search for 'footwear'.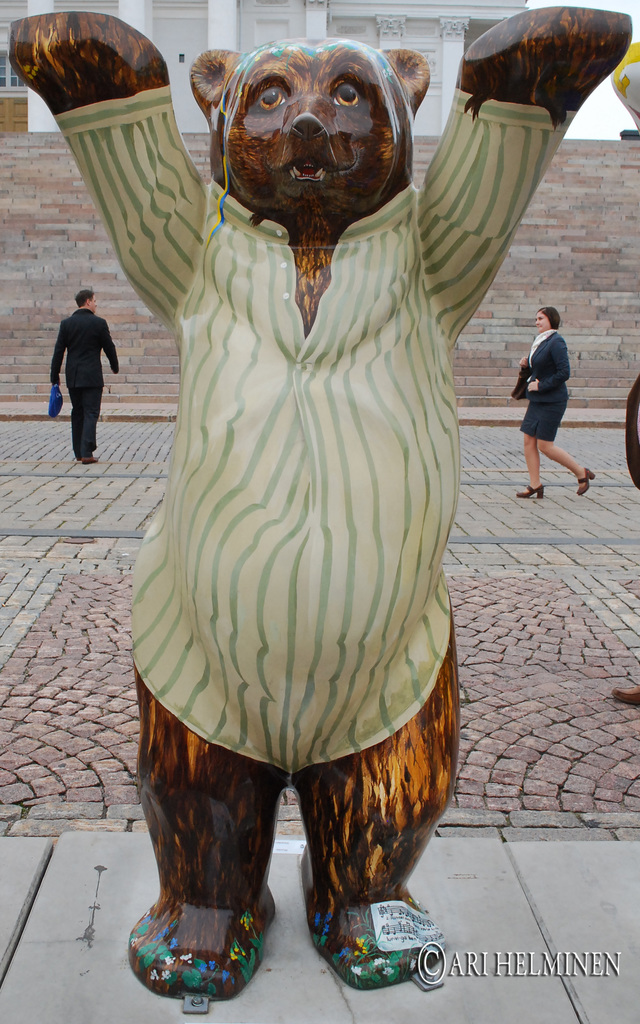
Found at rect(82, 457, 100, 463).
